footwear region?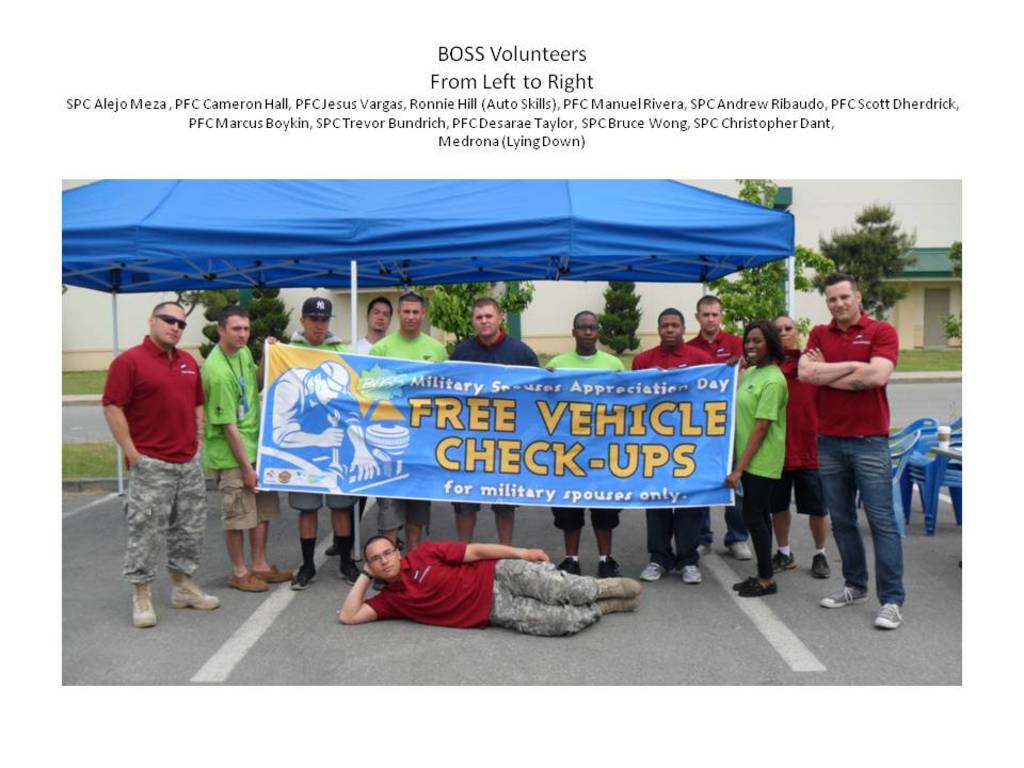
560:556:581:574
